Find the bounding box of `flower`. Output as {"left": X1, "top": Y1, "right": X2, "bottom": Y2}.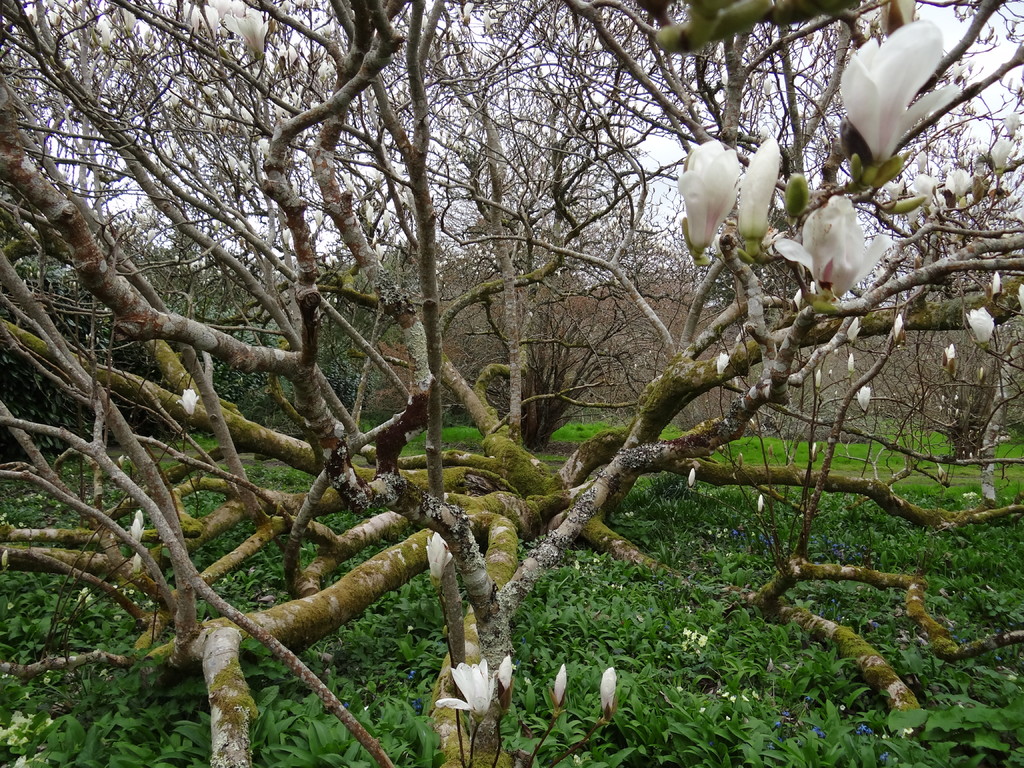
{"left": 676, "top": 122, "right": 756, "bottom": 247}.
